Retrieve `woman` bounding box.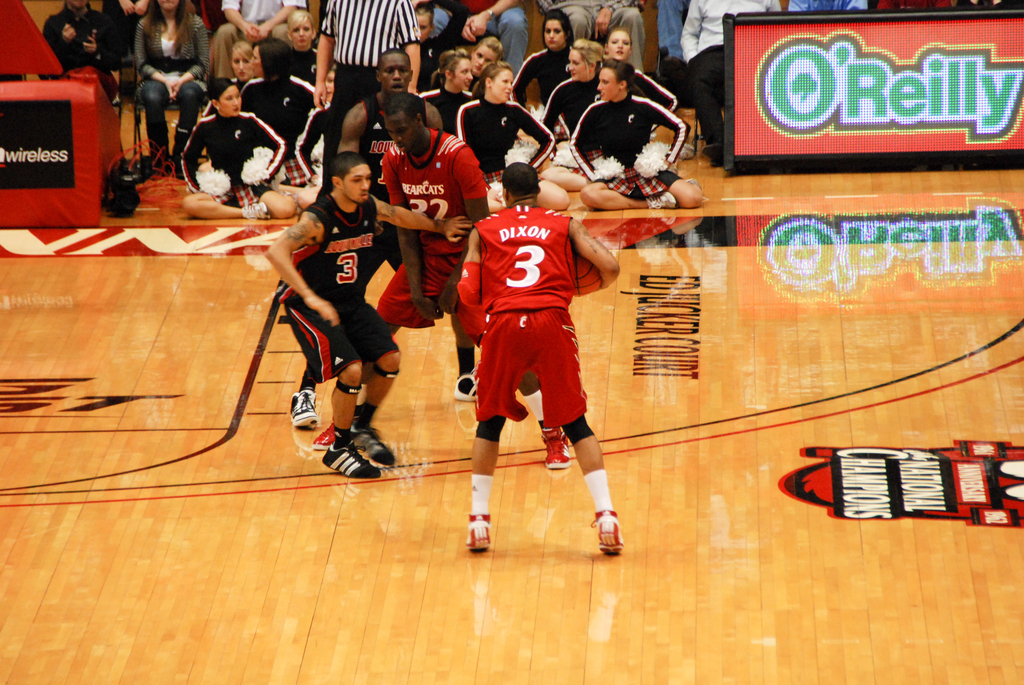
Bounding box: bbox(604, 30, 684, 109).
